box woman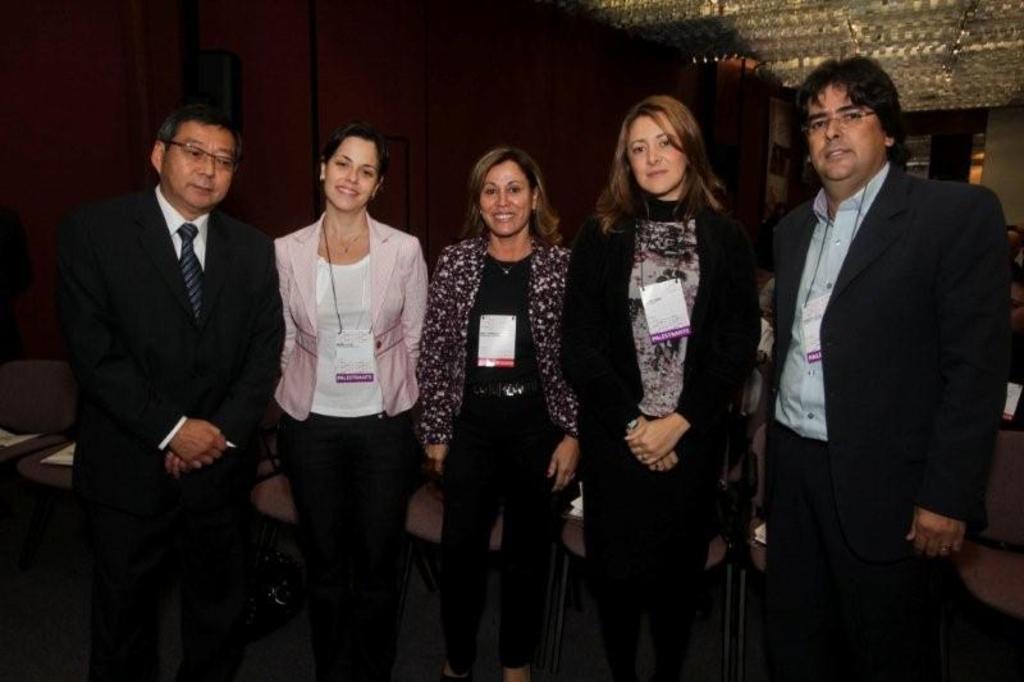
x1=419 y1=147 x2=571 y2=681
